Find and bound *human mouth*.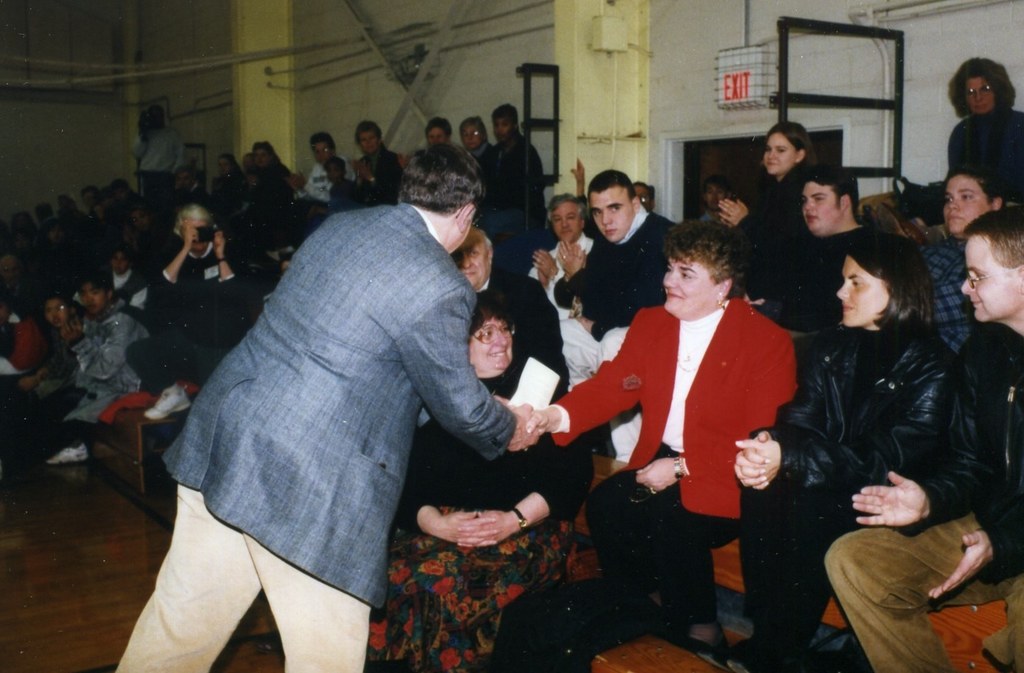
Bound: (x1=965, y1=294, x2=981, y2=310).
